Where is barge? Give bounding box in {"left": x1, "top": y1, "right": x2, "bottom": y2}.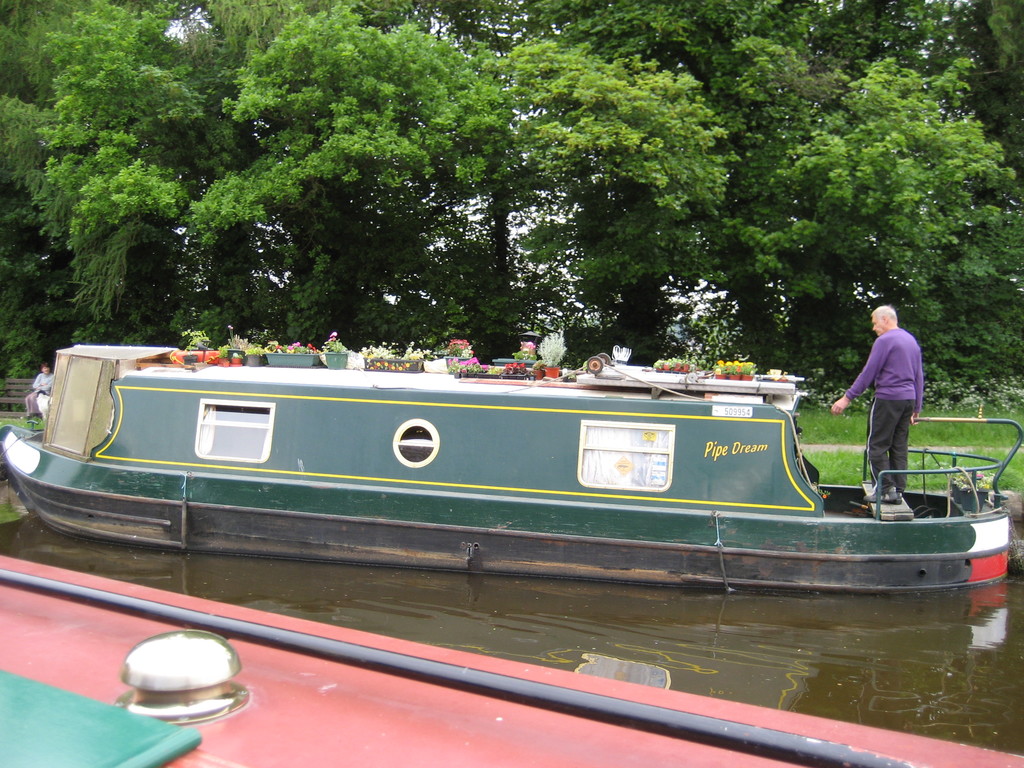
{"left": 0, "top": 556, "right": 1023, "bottom": 767}.
